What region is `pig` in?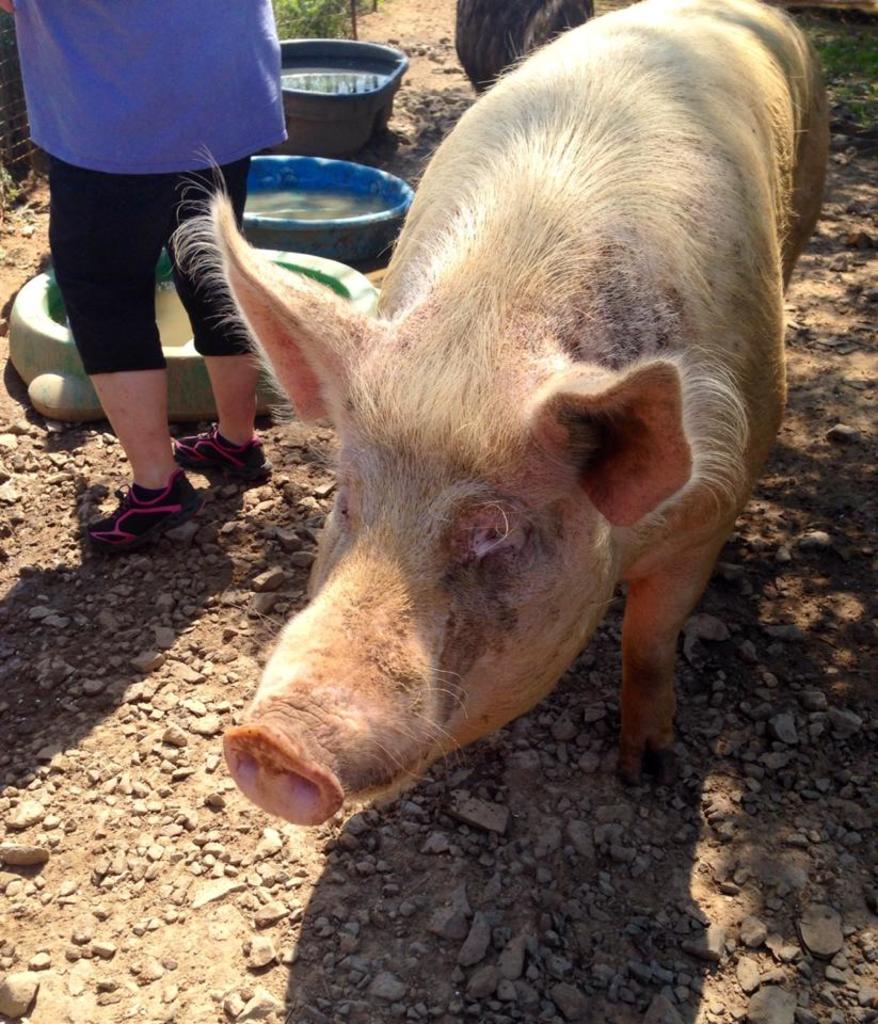
<box>169,0,832,830</box>.
